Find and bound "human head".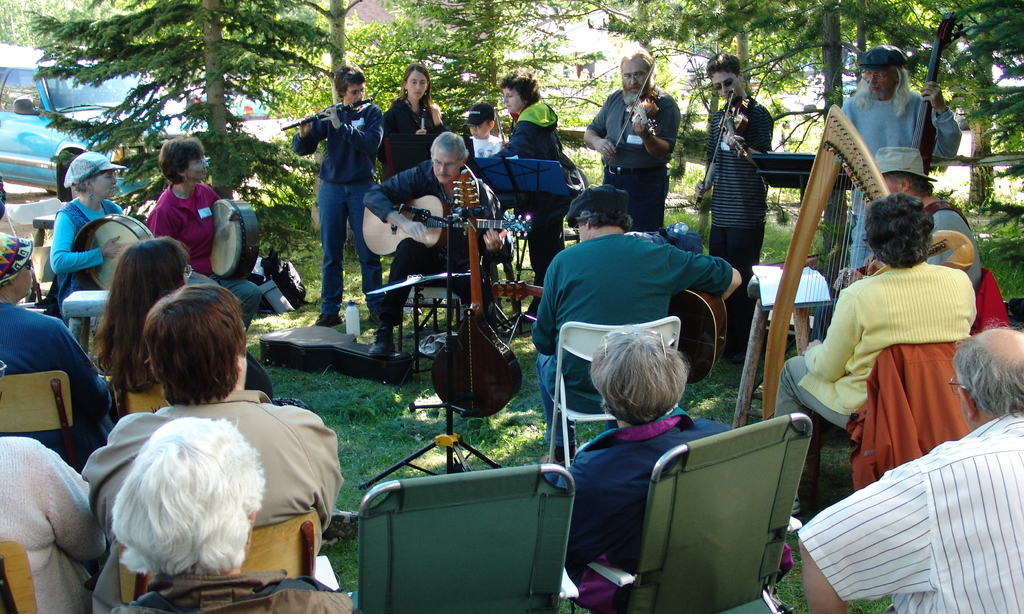
Bound: Rect(501, 69, 543, 114).
